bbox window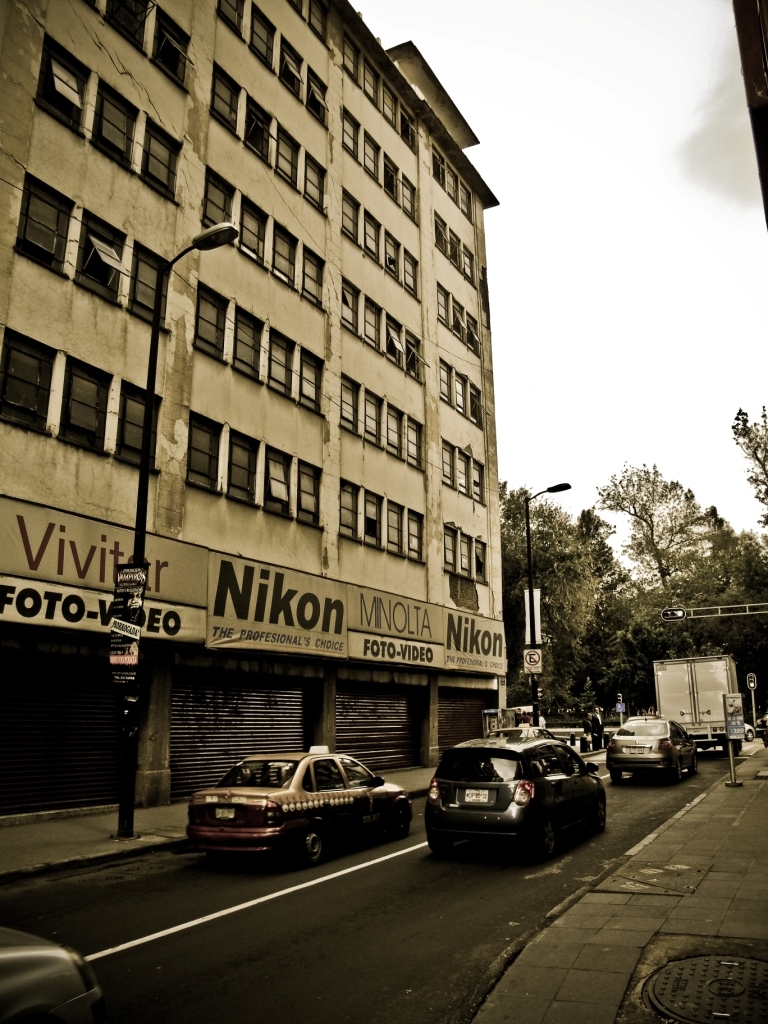
region(387, 309, 403, 373)
